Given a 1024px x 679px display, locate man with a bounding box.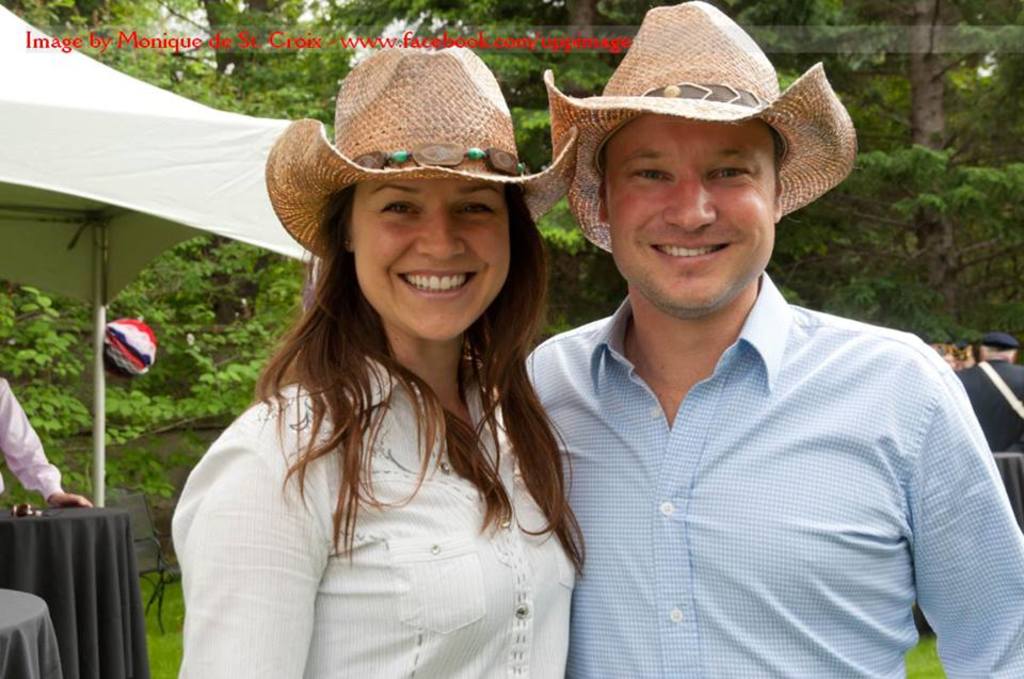
Located: x1=490, y1=13, x2=991, y2=667.
